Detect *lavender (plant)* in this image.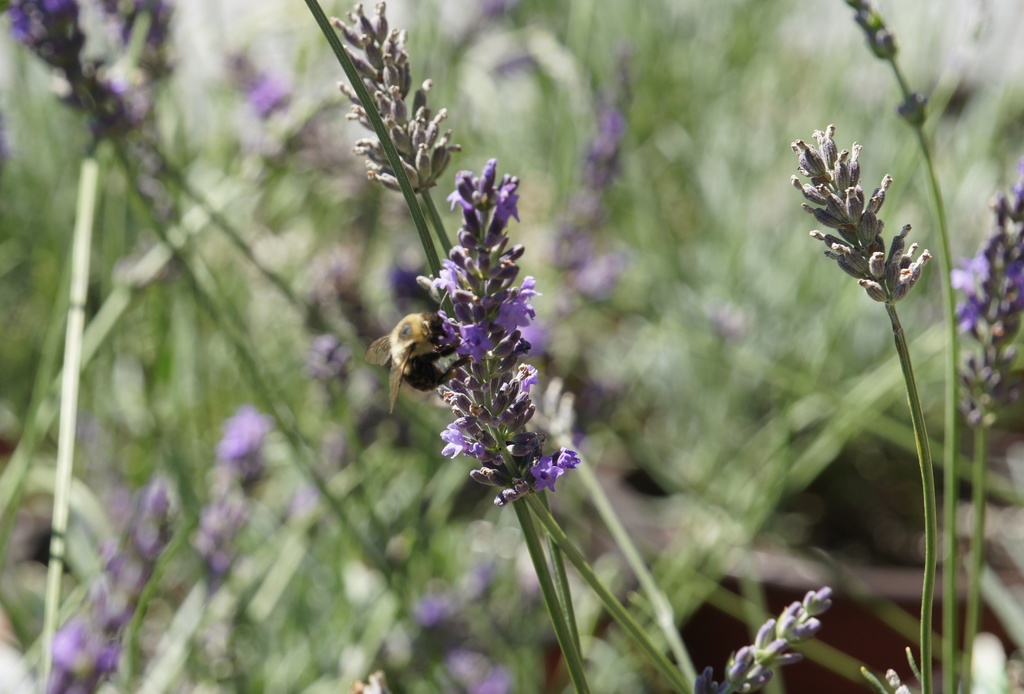
Detection: x1=833, y1=0, x2=965, y2=693.
